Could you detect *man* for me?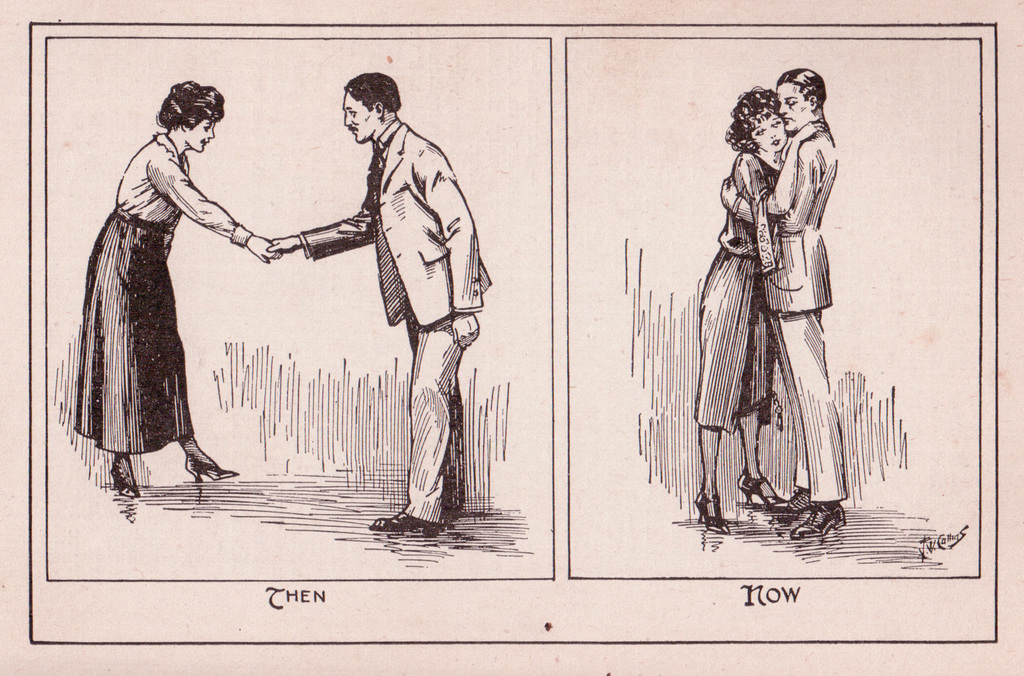
Detection result: (719, 65, 851, 543).
